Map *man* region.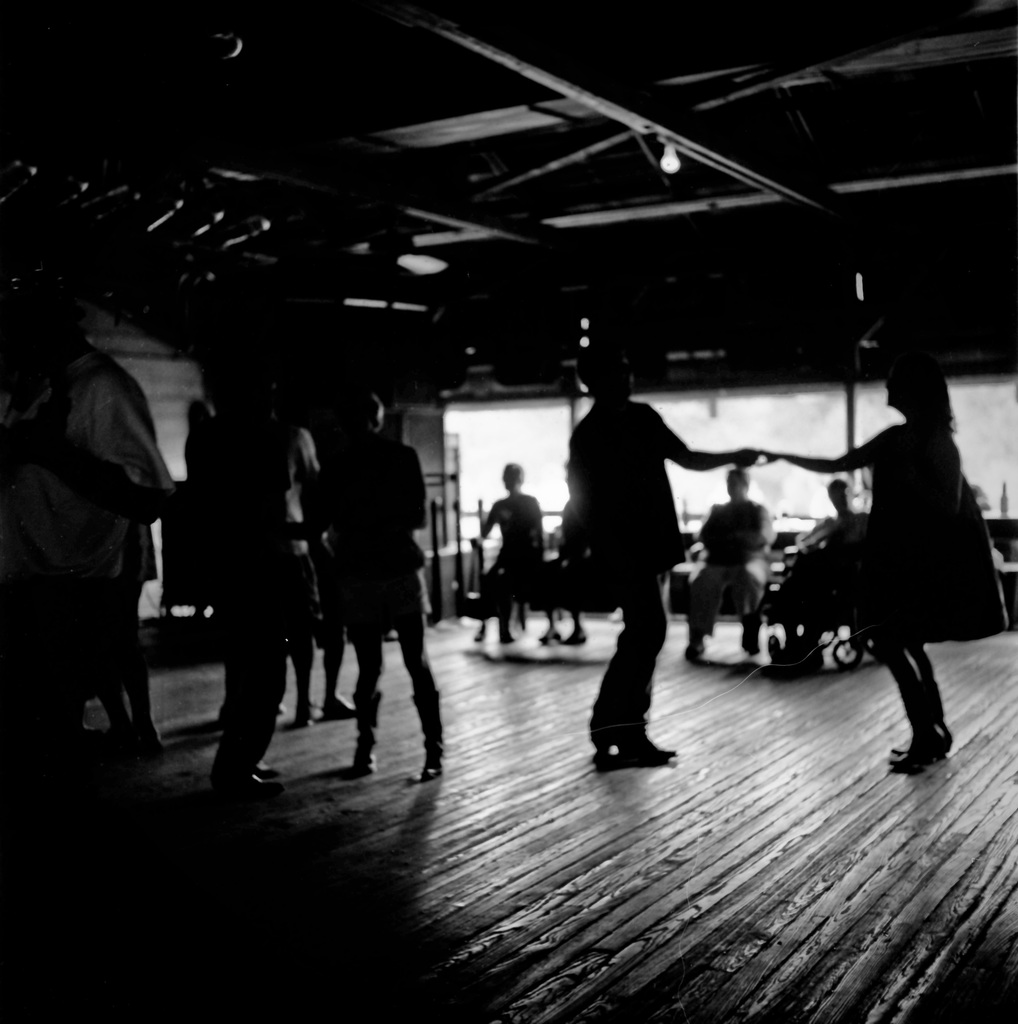
Mapped to (x1=685, y1=465, x2=779, y2=668).
